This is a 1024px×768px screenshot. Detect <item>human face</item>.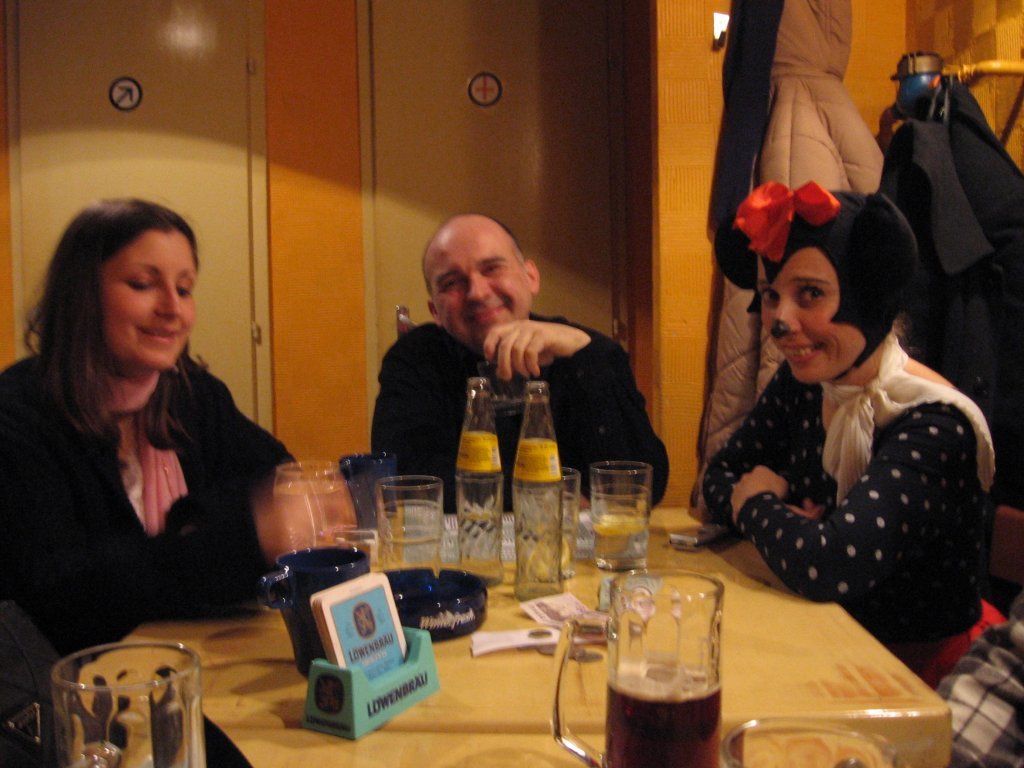
[x1=421, y1=228, x2=536, y2=348].
